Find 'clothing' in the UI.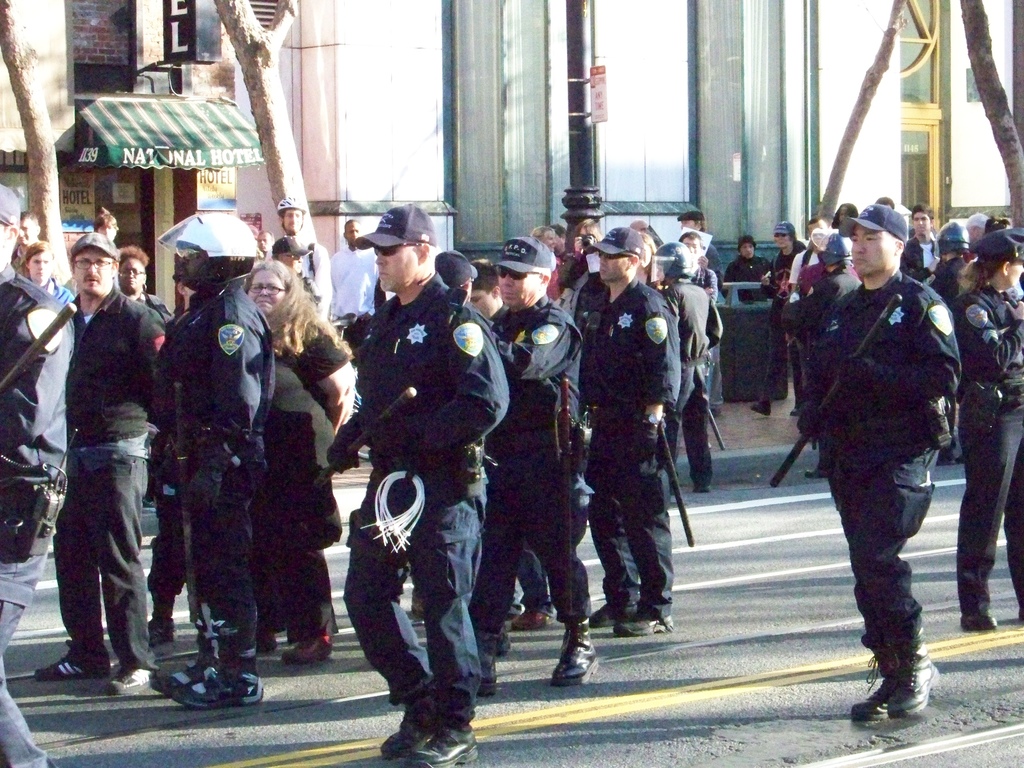
UI element at box=[0, 216, 1023, 723].
